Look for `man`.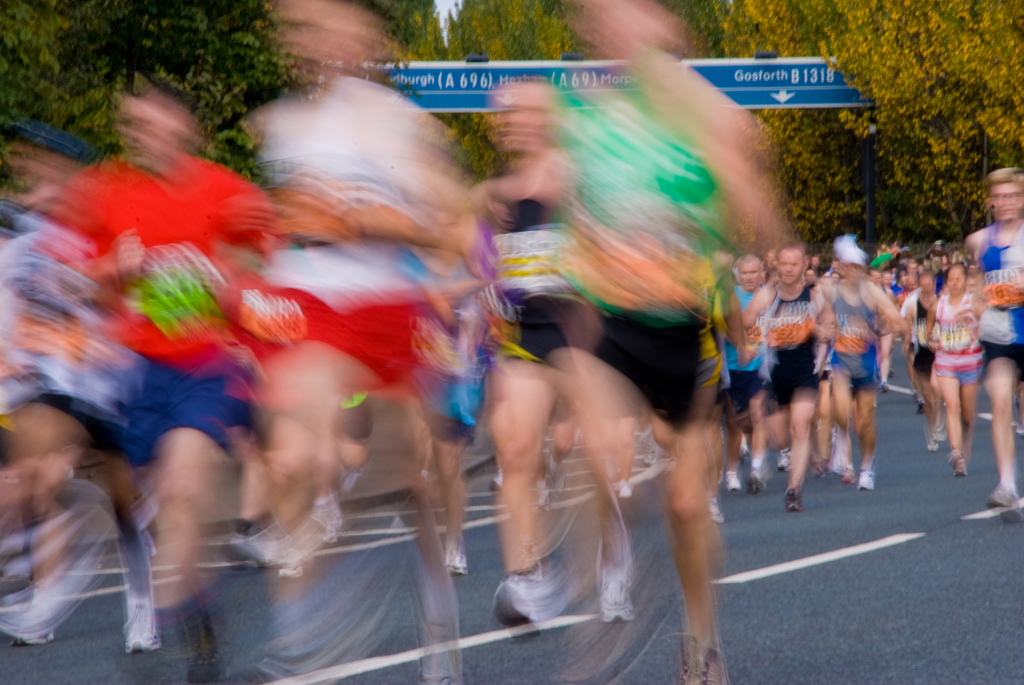
Found: x1=240, y1=0, x2=474, y2=684.
